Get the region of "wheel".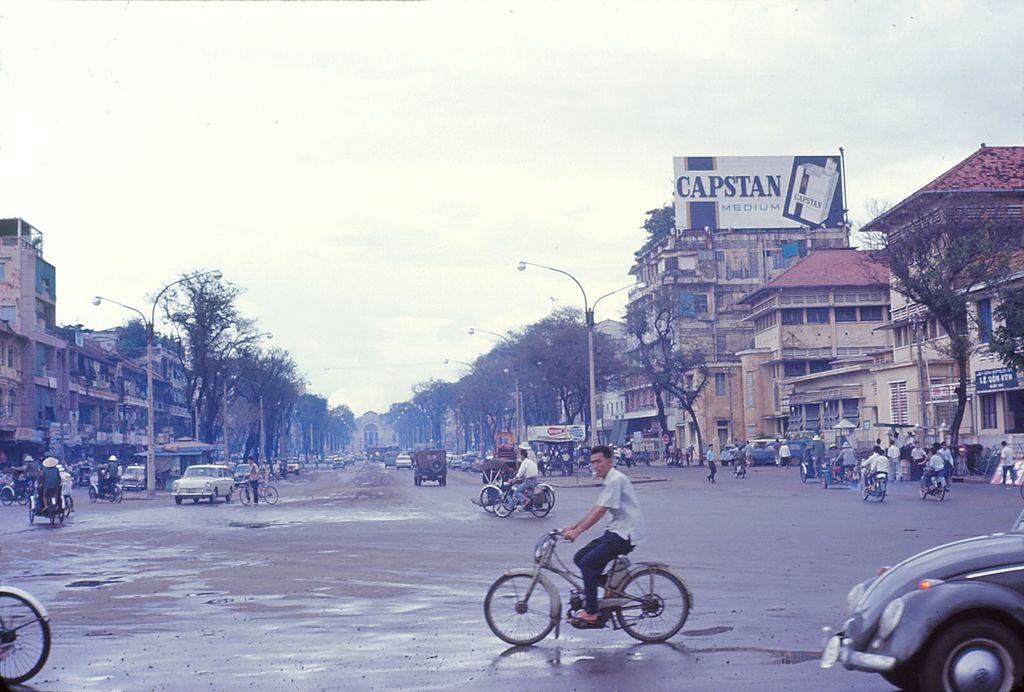
box=[921, 613, 1023, 691].
